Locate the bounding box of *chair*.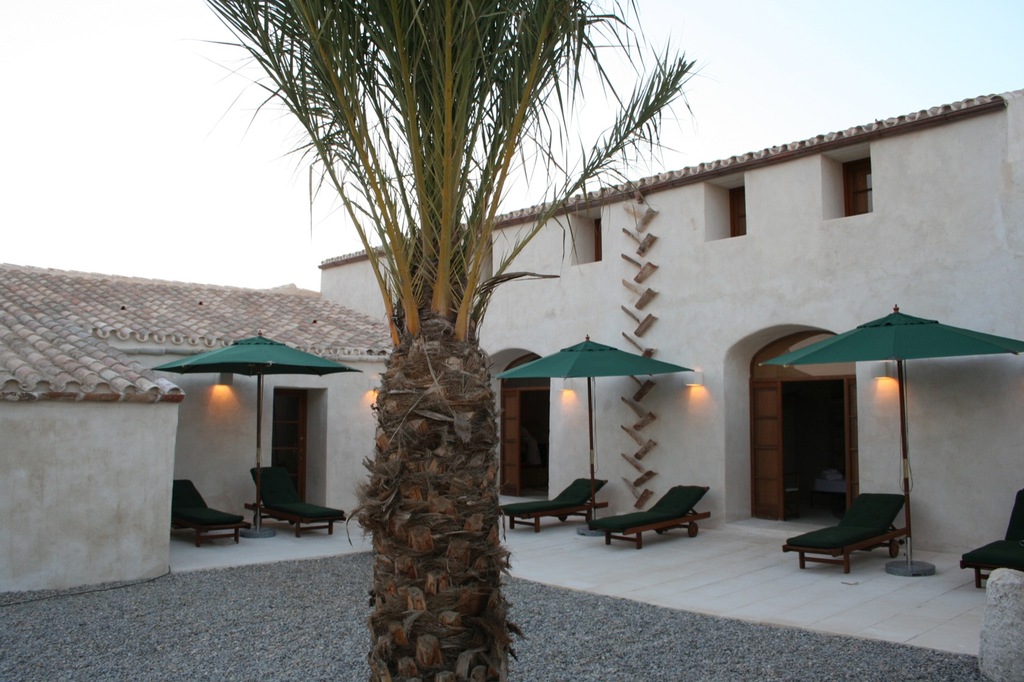
Bounding box: rect(166, 477, 253, 548).
